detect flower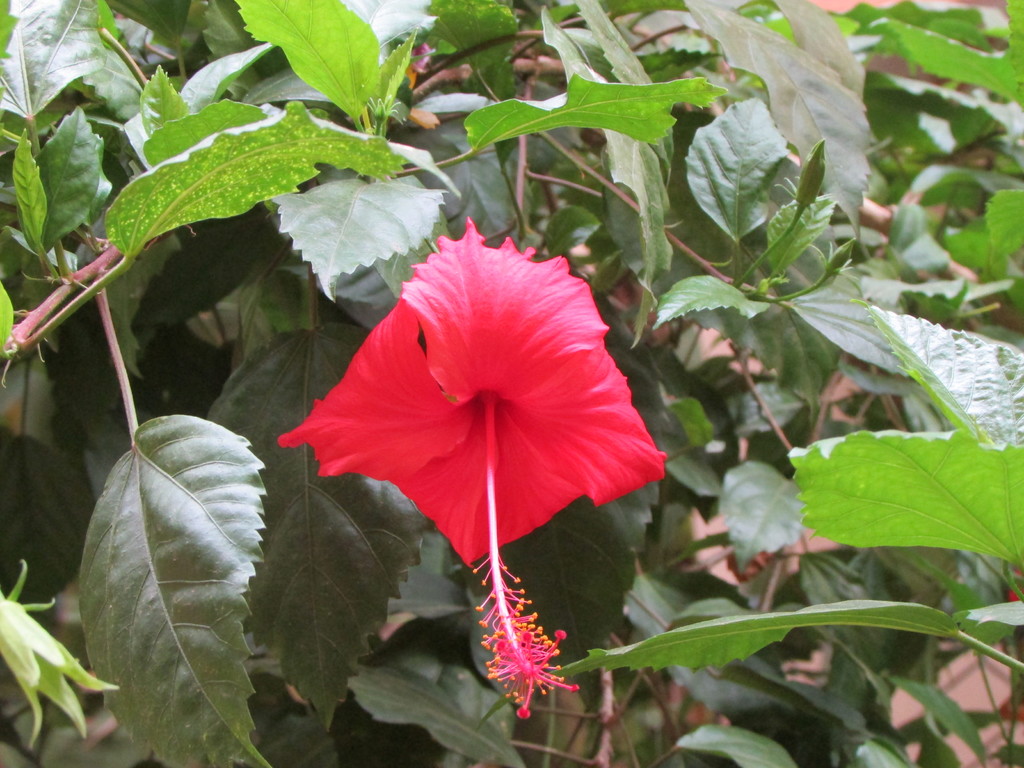
crop(275, 220, 668, 719)
